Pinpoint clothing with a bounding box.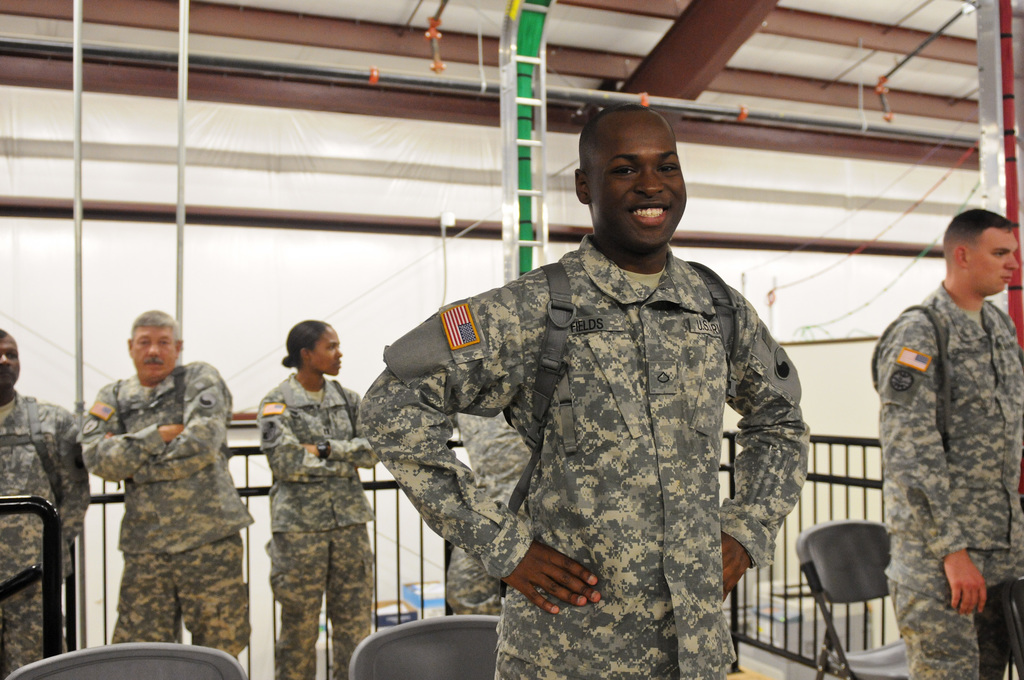
box=[868, 285, 1023, 679].
